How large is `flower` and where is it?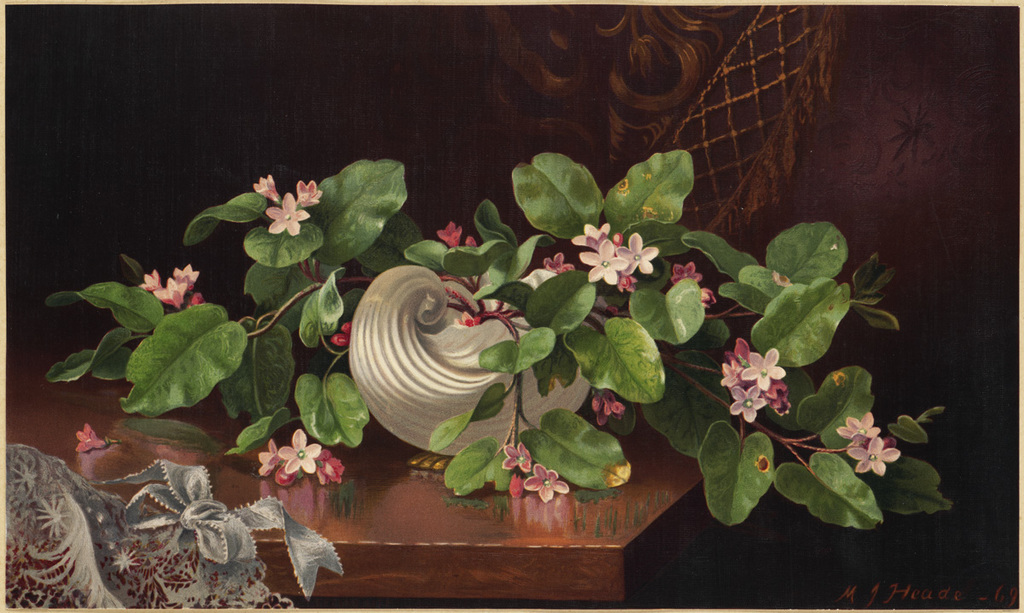
Bounding box: 323, 449, 342, 483.
